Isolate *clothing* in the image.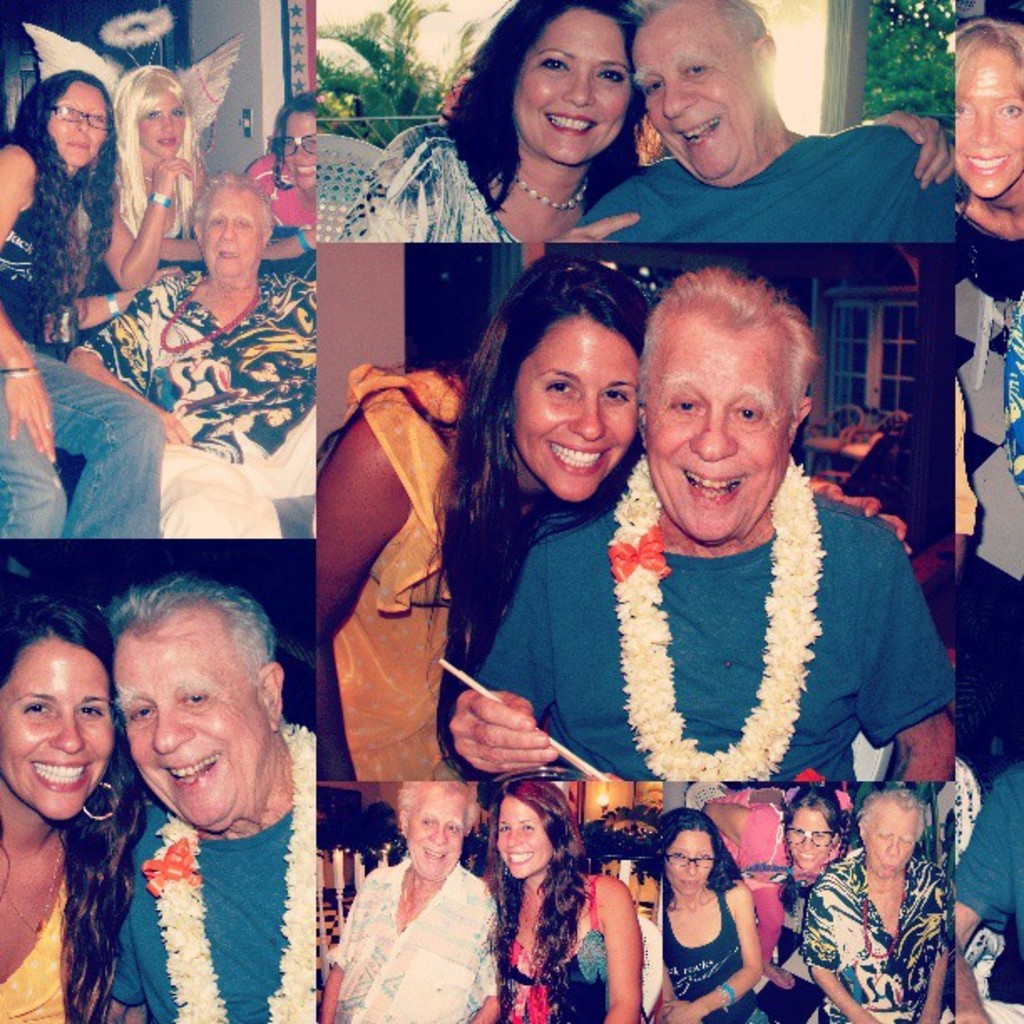
Isolated region: box=[72, 274, 320, 540].
